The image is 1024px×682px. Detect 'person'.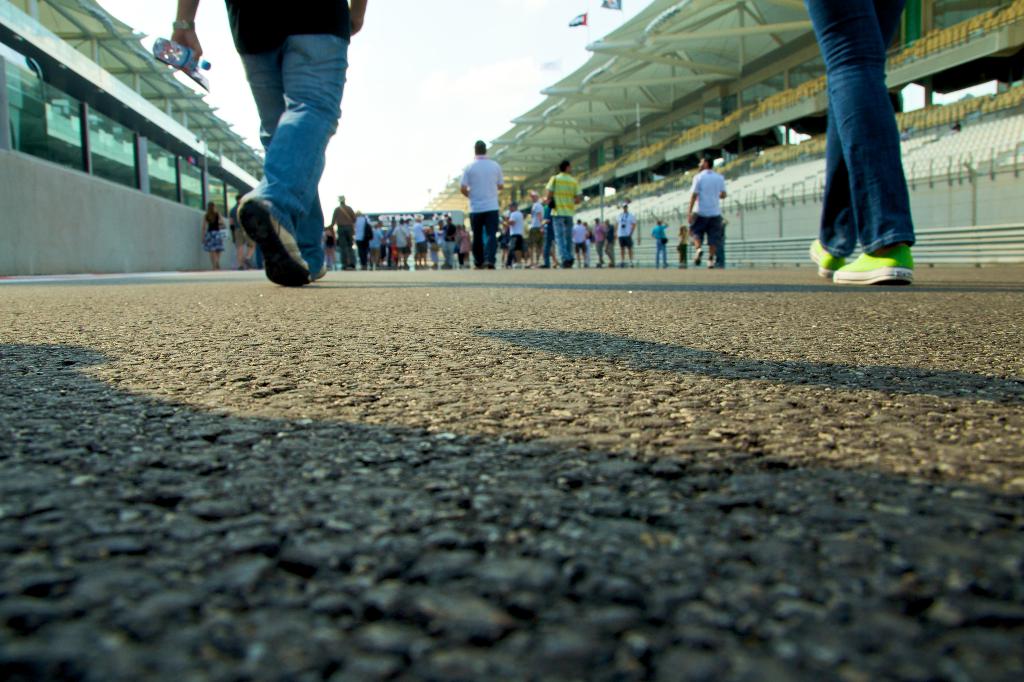
Detection: bbox=[542, 154, 584, 266].
